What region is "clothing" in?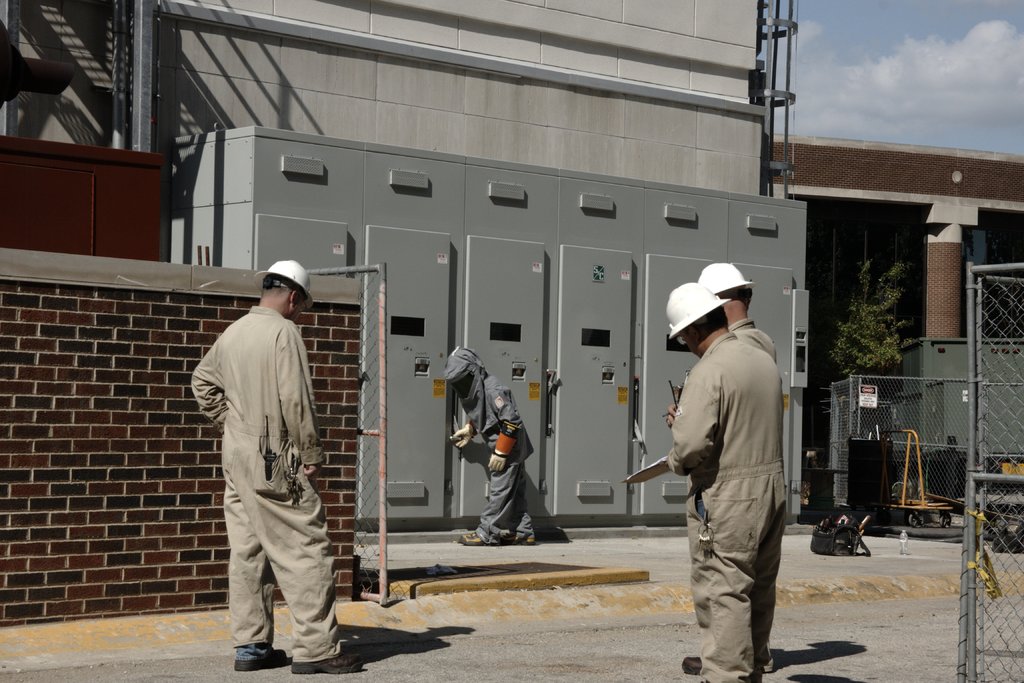
x1=681 y1=319 x2=781 y2=627.
